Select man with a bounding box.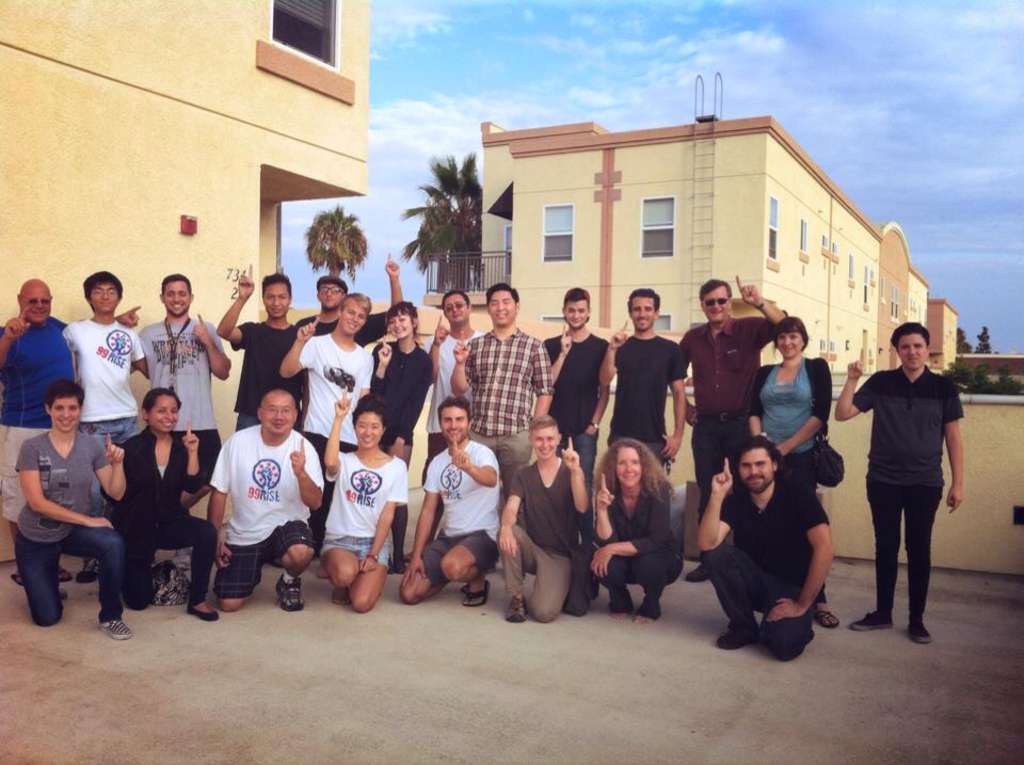
bbox(0, 280, 82, 591).
